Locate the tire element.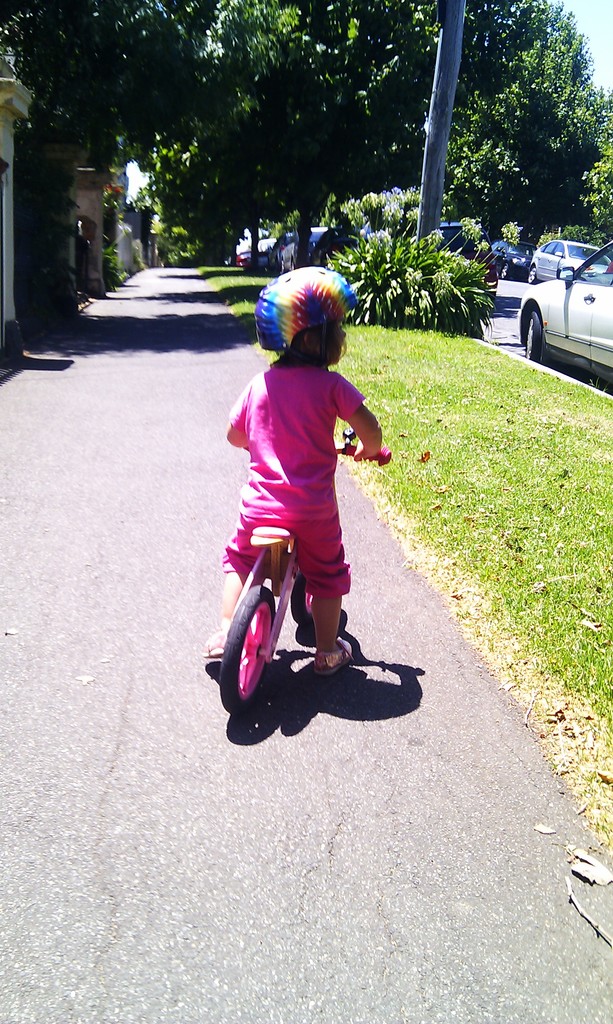
Element bbox: (296,557,325,614).
